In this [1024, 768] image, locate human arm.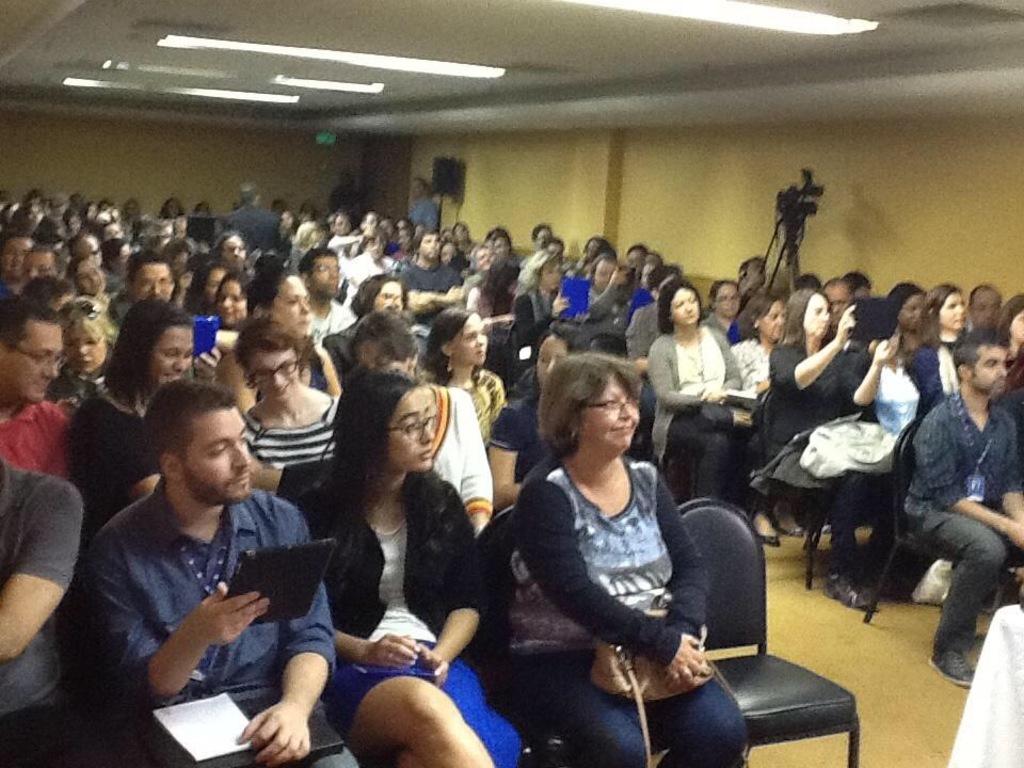
Bounding box: [x1=421, y1=486, x2=493, y2=686].
